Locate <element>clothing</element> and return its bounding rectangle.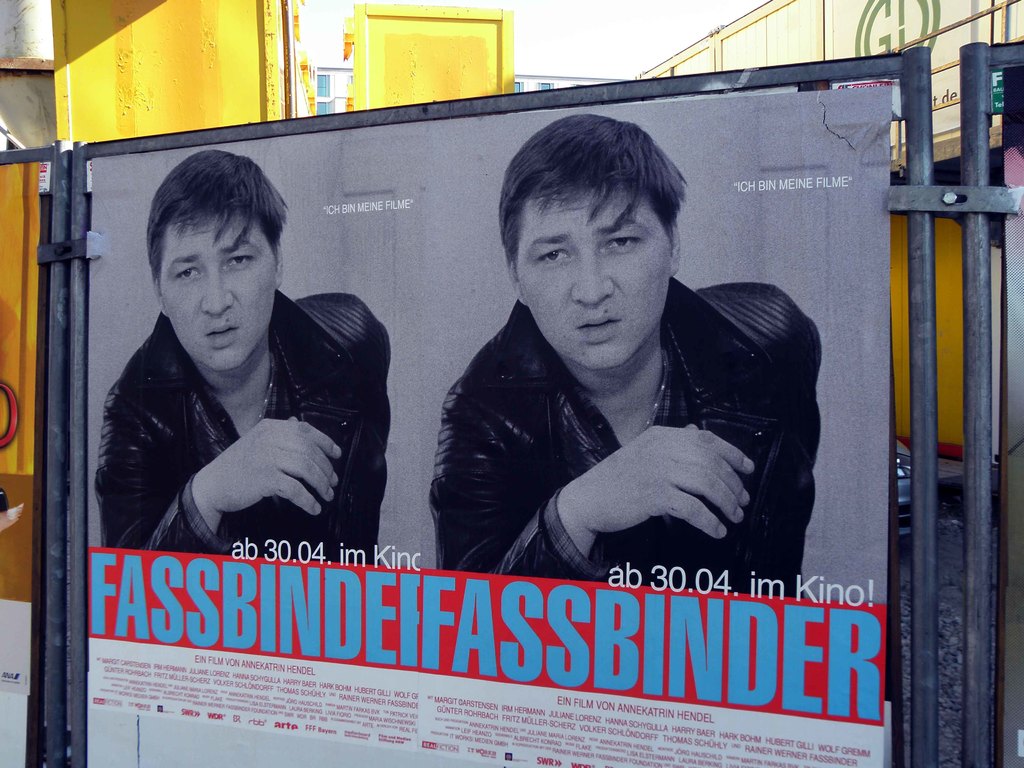
BBox(96, 300, 394, 549).
